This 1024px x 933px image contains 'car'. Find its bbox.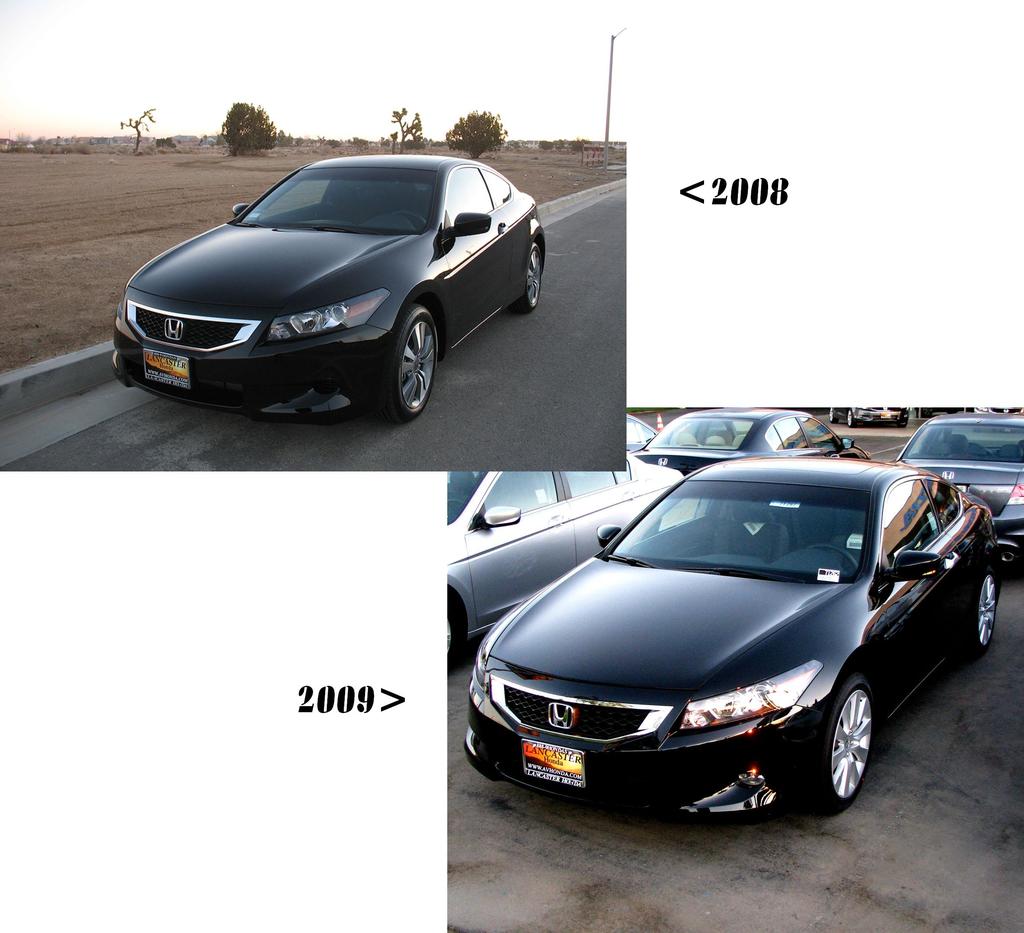
bbox=(110, 150, 552, 425).
